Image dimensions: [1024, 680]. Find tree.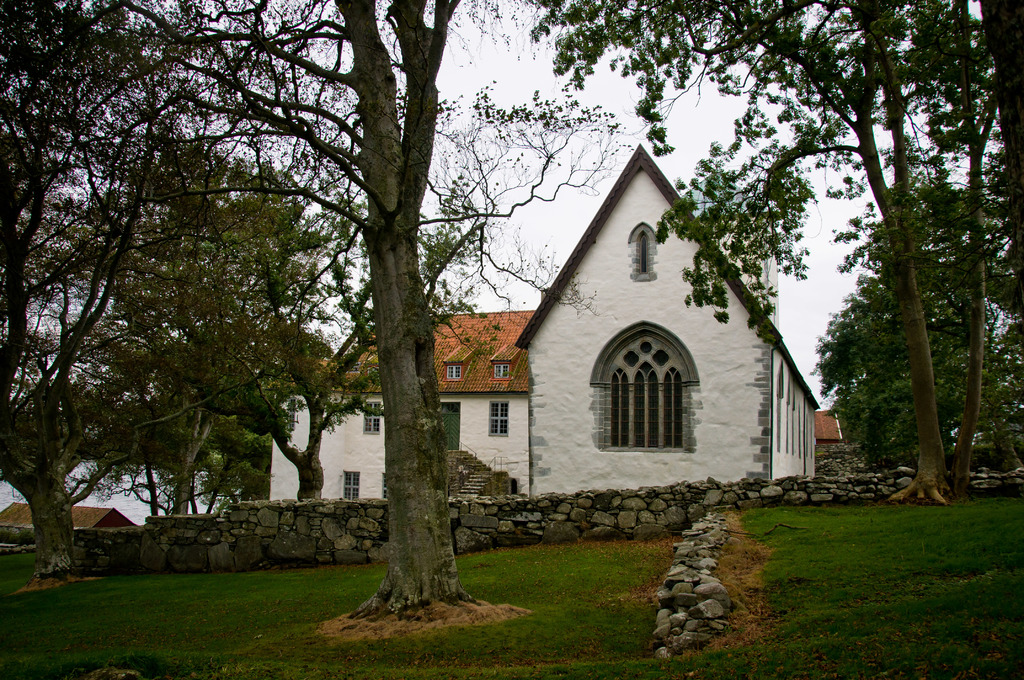
(x1=959, y1=0, x2=1023, y2=305).
